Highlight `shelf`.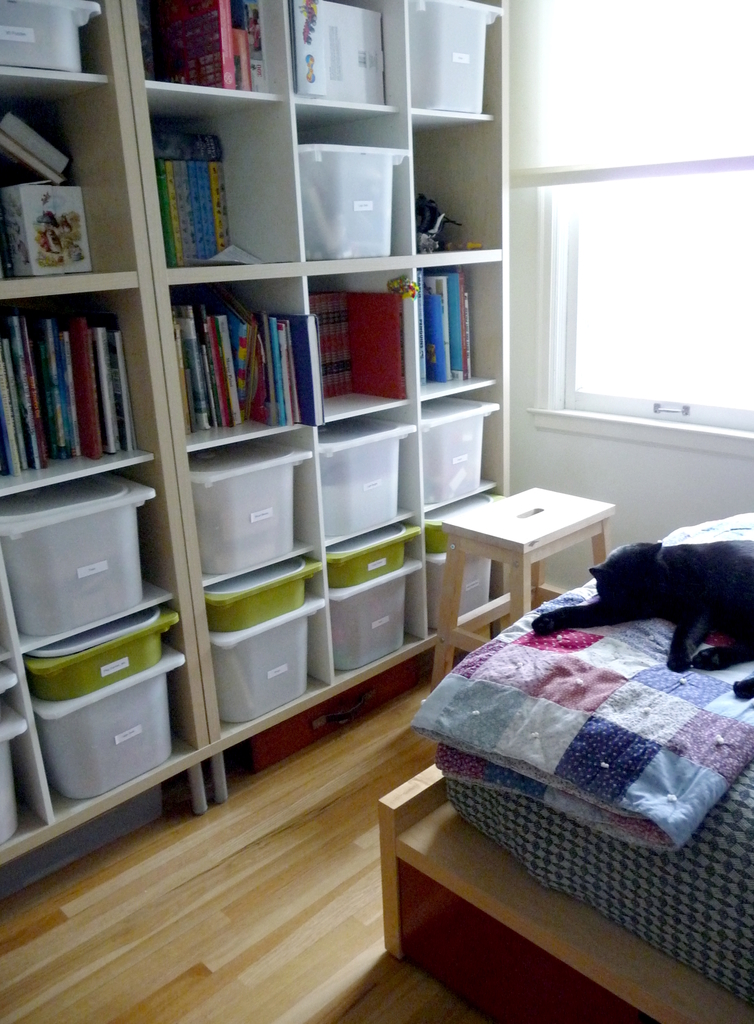
Highlighted region: left=196, top=550, right=340, bottom=756.
